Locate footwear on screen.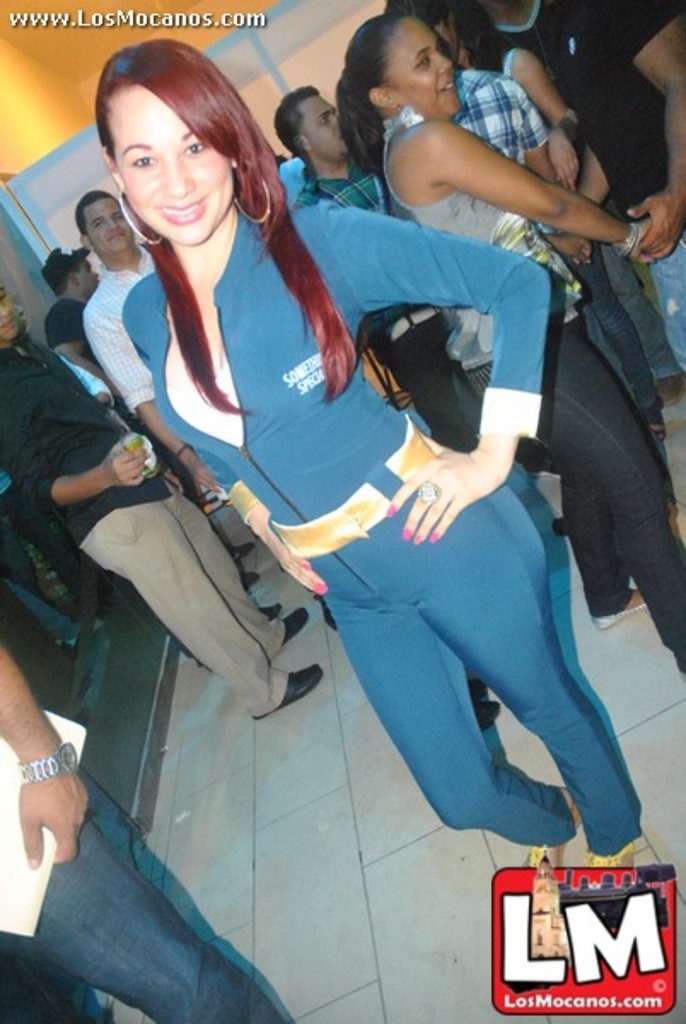
On screen at <region>660, 374, 684, 404</region>.
